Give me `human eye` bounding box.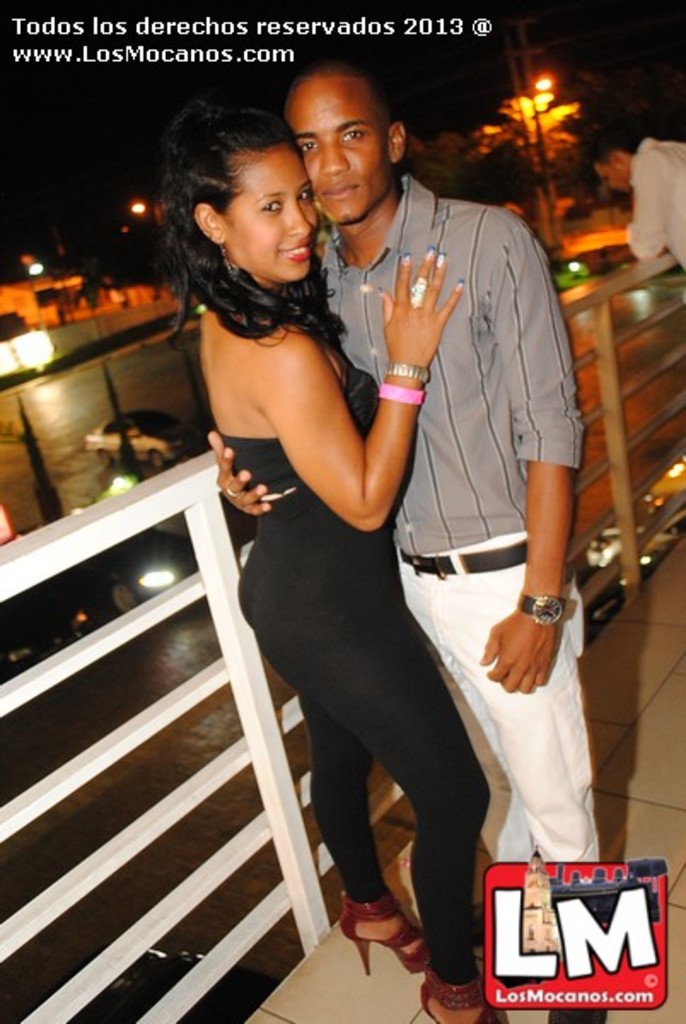
299 140 319 157.
